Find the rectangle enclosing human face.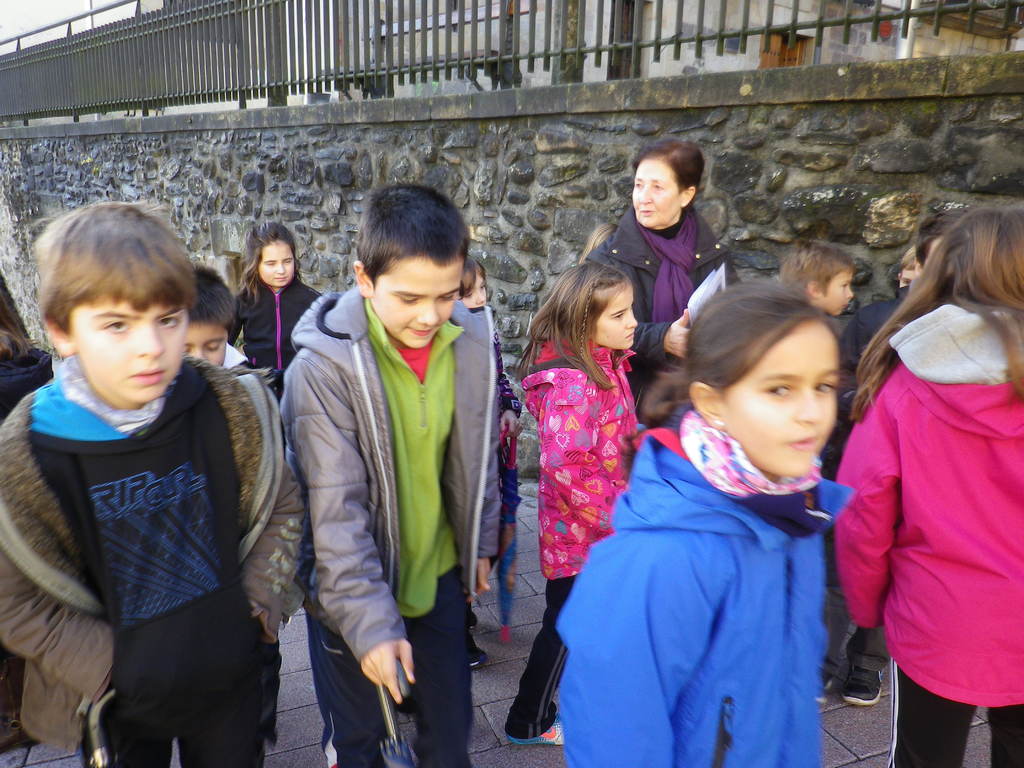
bbox(460, 273, 486, 305).
